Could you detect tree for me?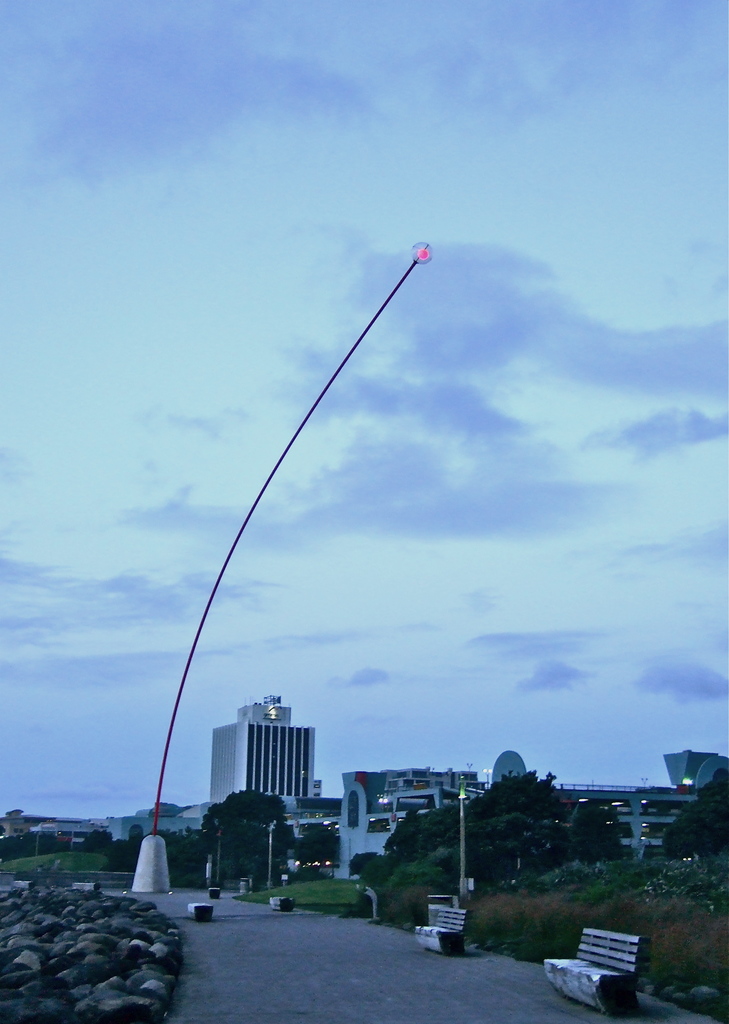
Detection result: pyautogui.locateOnScreen(31, 827, 64, 860).
